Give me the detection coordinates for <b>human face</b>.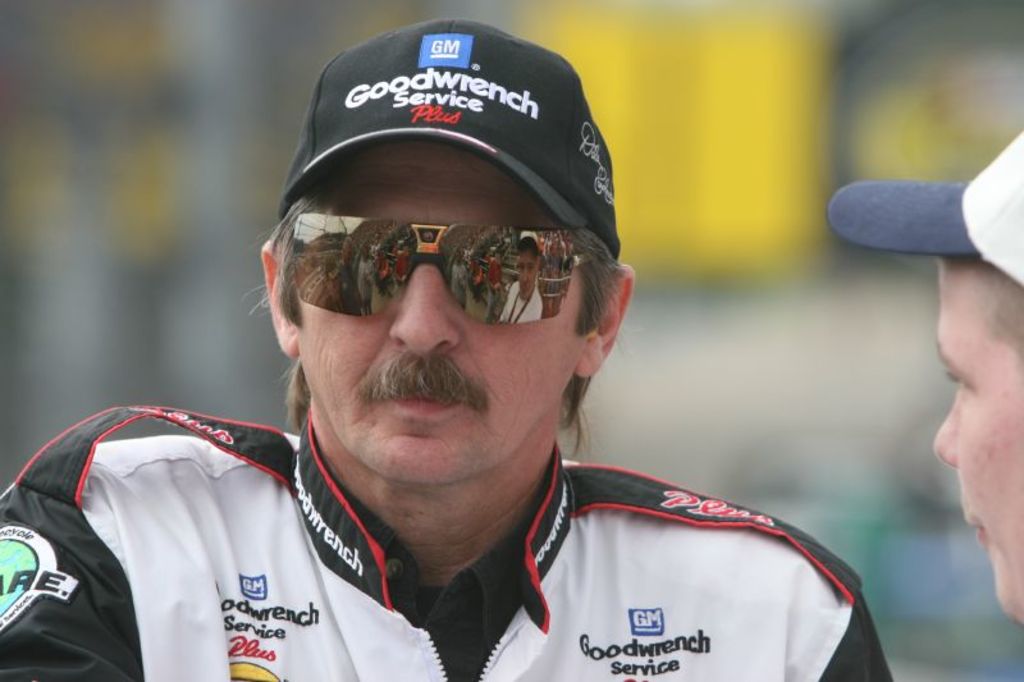
(300,146,581,475).
